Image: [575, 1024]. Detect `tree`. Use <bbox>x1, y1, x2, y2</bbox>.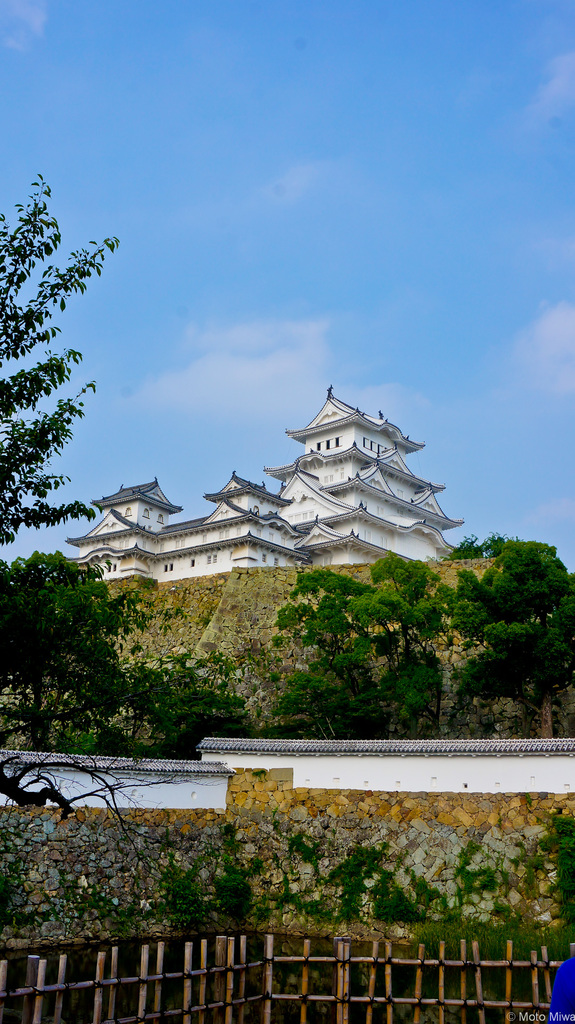
<bbox>0, 170, 125, 543</bbox>.
